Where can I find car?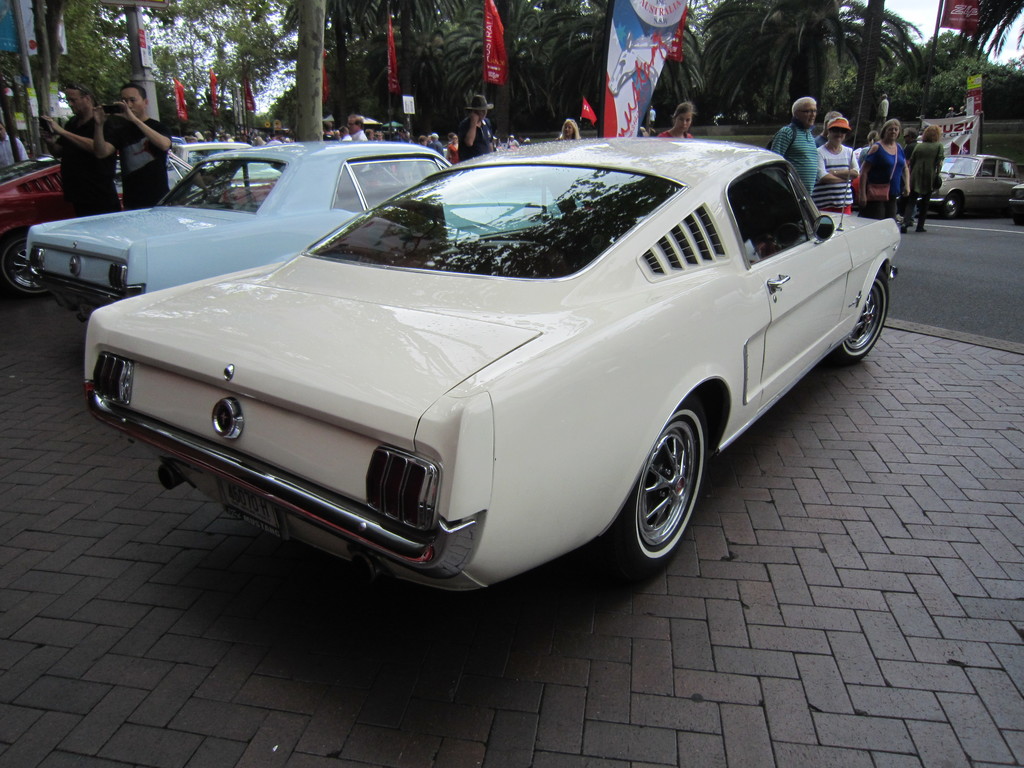
You can find it at [22, 140, 459, 329].
